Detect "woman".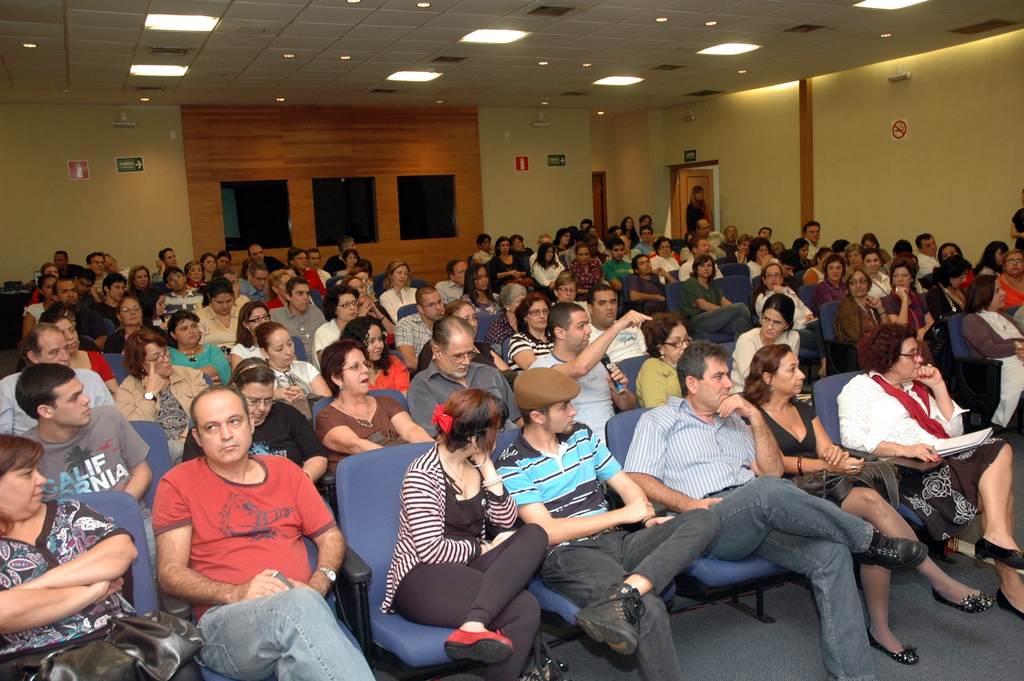
Detected at box=[927, 256, 981, 324].
